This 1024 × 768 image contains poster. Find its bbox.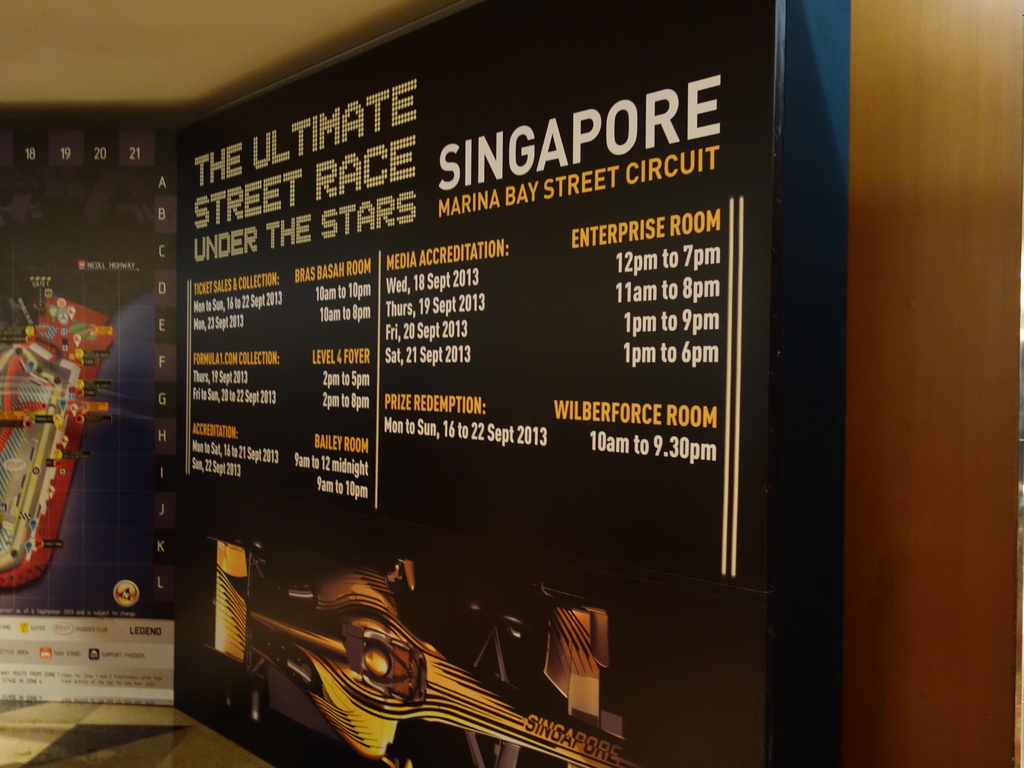
175 0 851 767.
